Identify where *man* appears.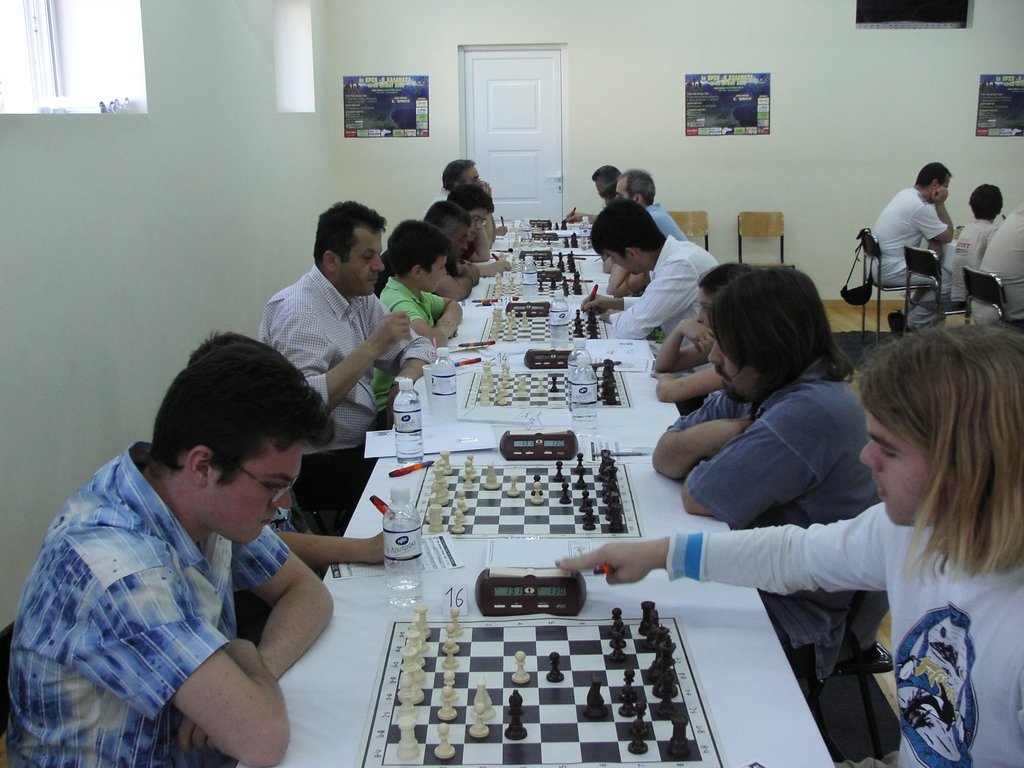
Appears at [862,165,955,329].
